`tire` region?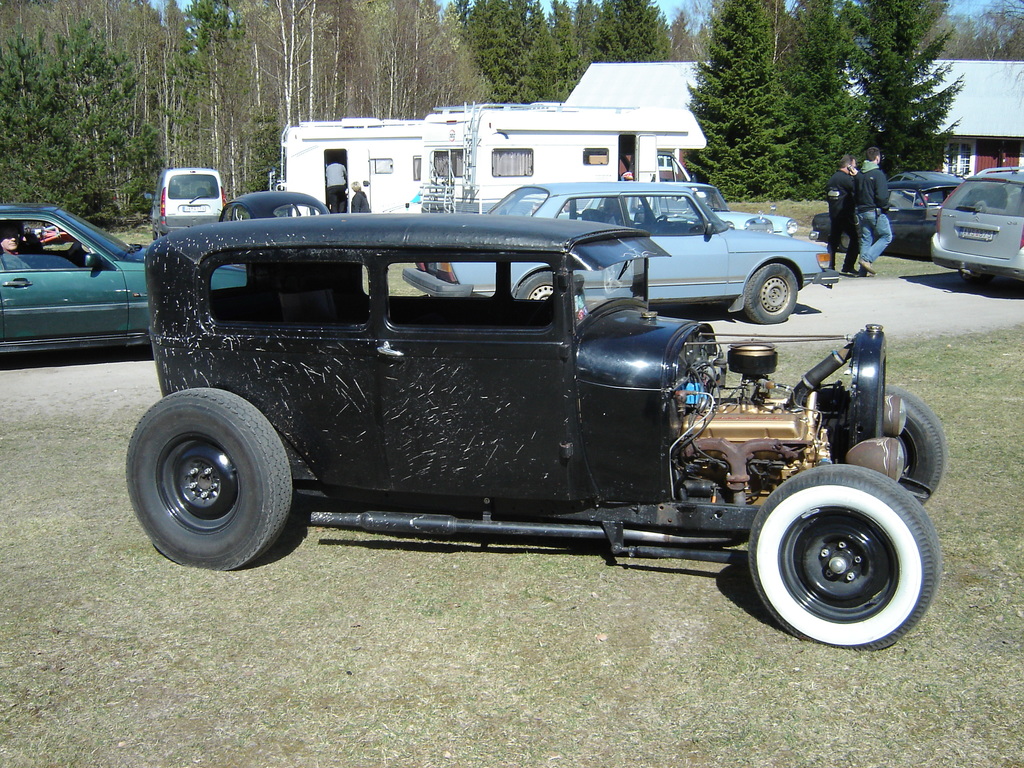
{"left": 963, "top": 269, "right": 997, "bottom": 288}
